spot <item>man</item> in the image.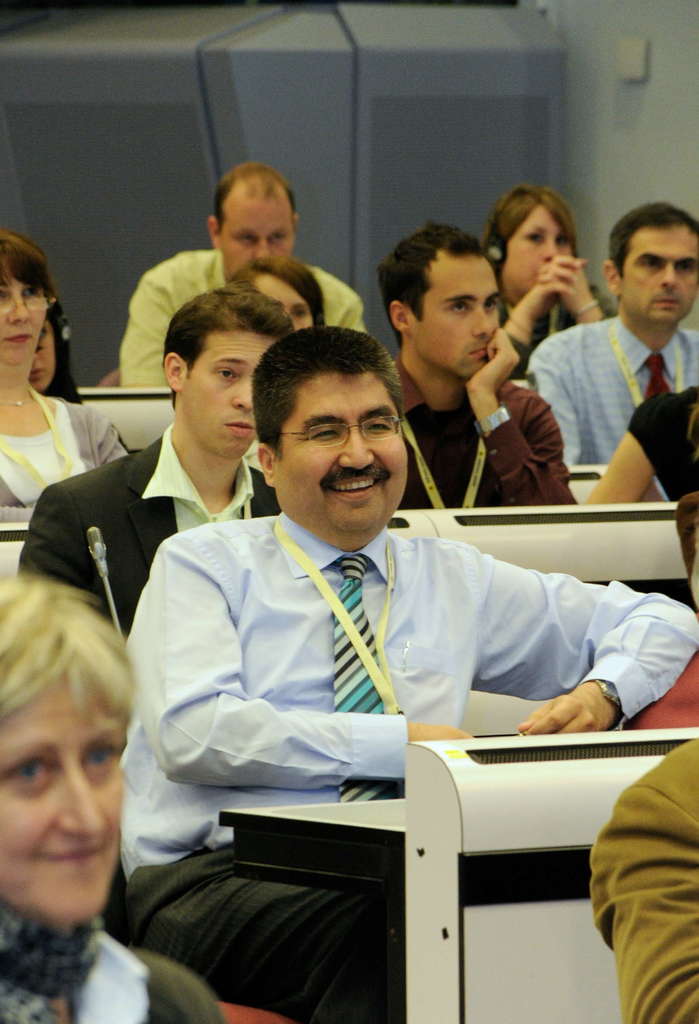
<item>man</item> found at (x1=531, y1=204, x2=698, y2=502).
